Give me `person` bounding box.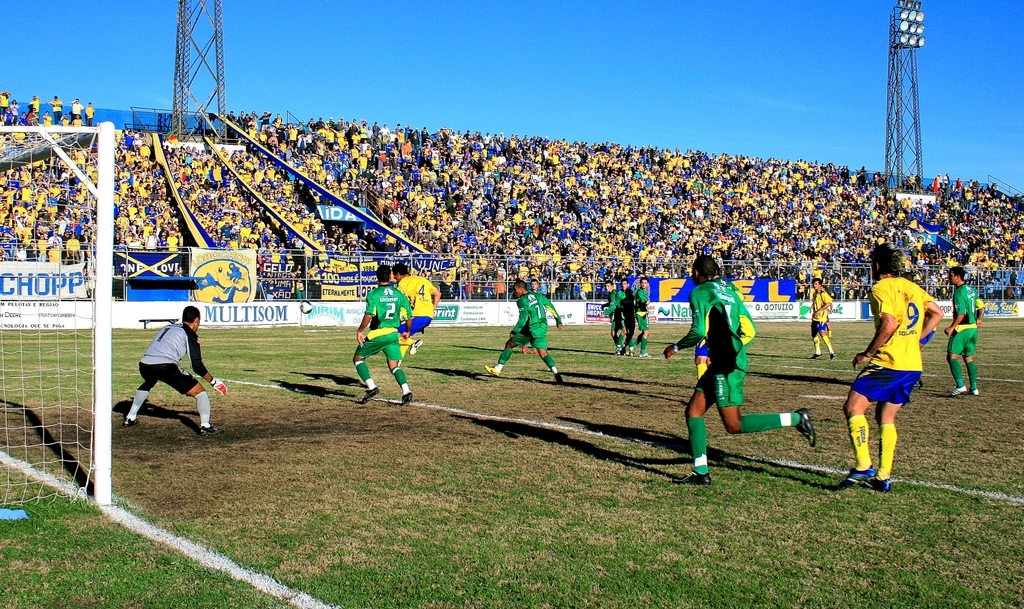
rect(355, 261, 414, 408).
